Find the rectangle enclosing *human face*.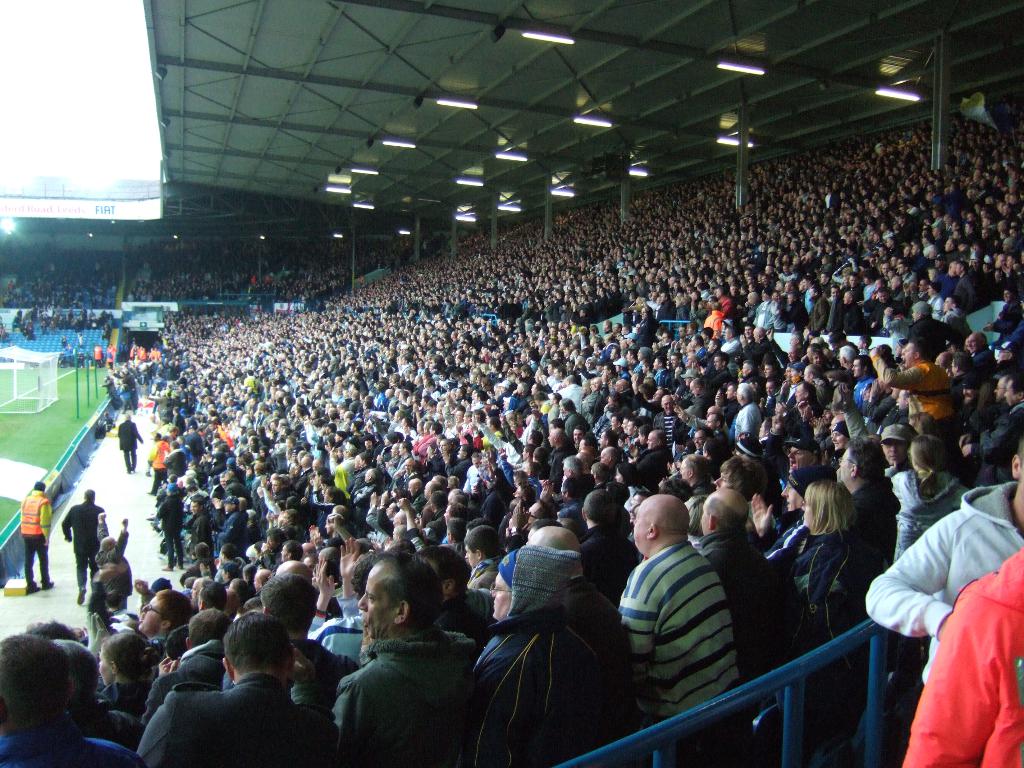
crop(762, 364, 773, 379).
